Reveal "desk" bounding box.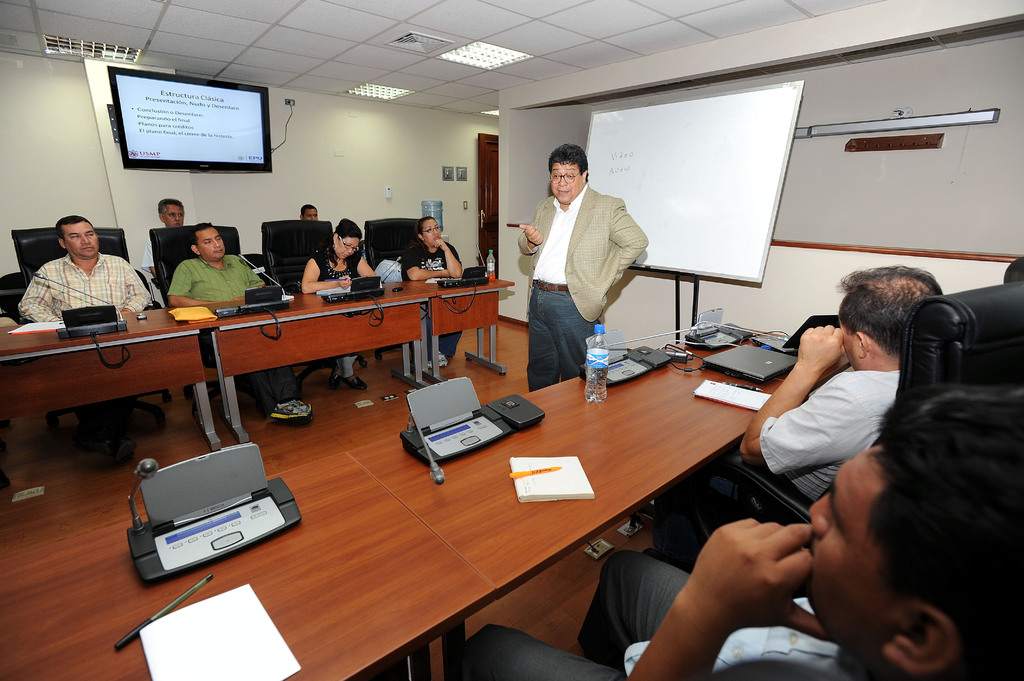
Revealed: 0:300:226:486.
